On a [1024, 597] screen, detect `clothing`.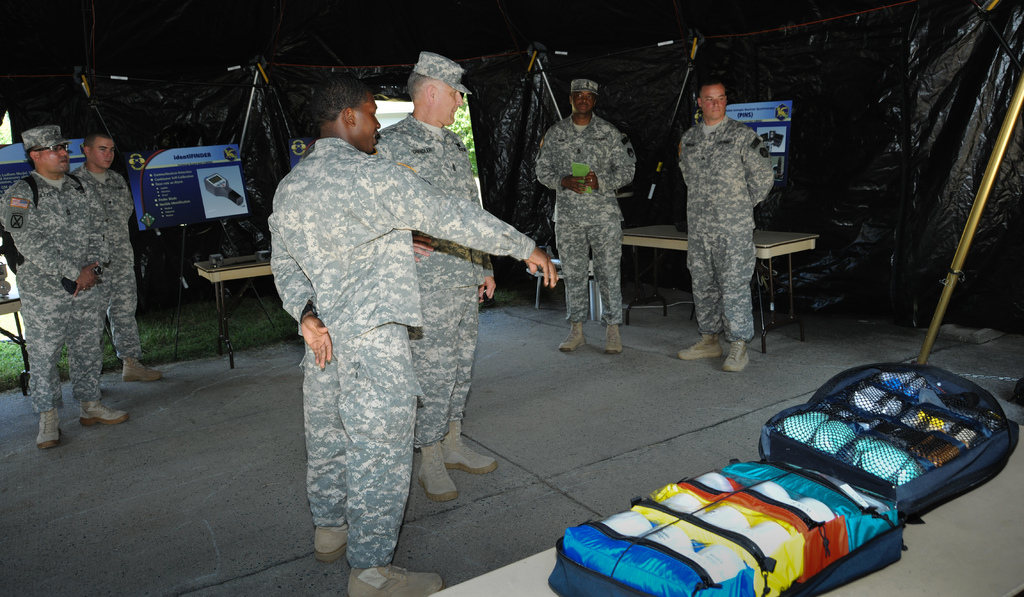
684, 115, 774, 347.
